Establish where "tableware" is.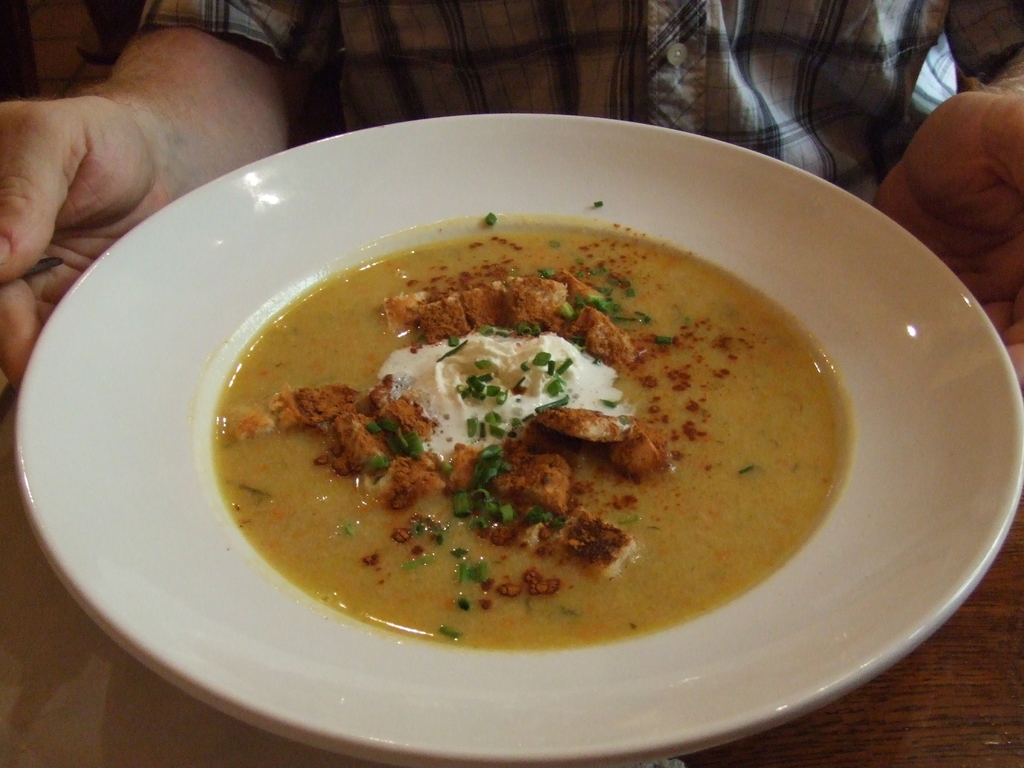
Established at (12, 113, 1023, 767).
